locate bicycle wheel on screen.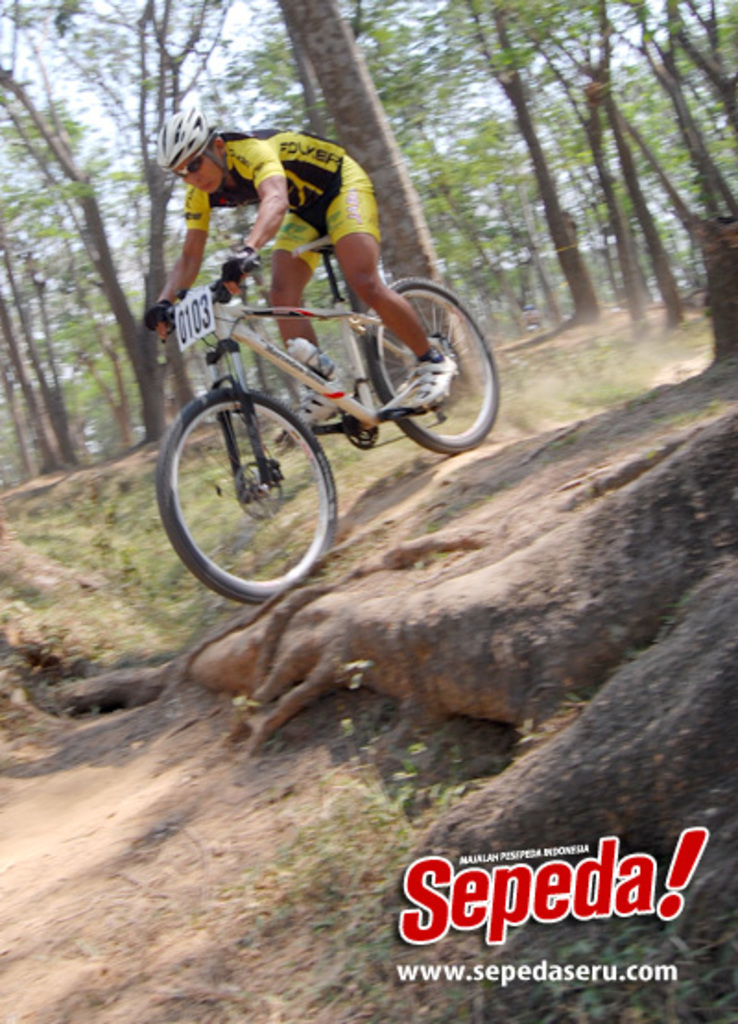
On screen at BBox(363, 277, 504, 450).
